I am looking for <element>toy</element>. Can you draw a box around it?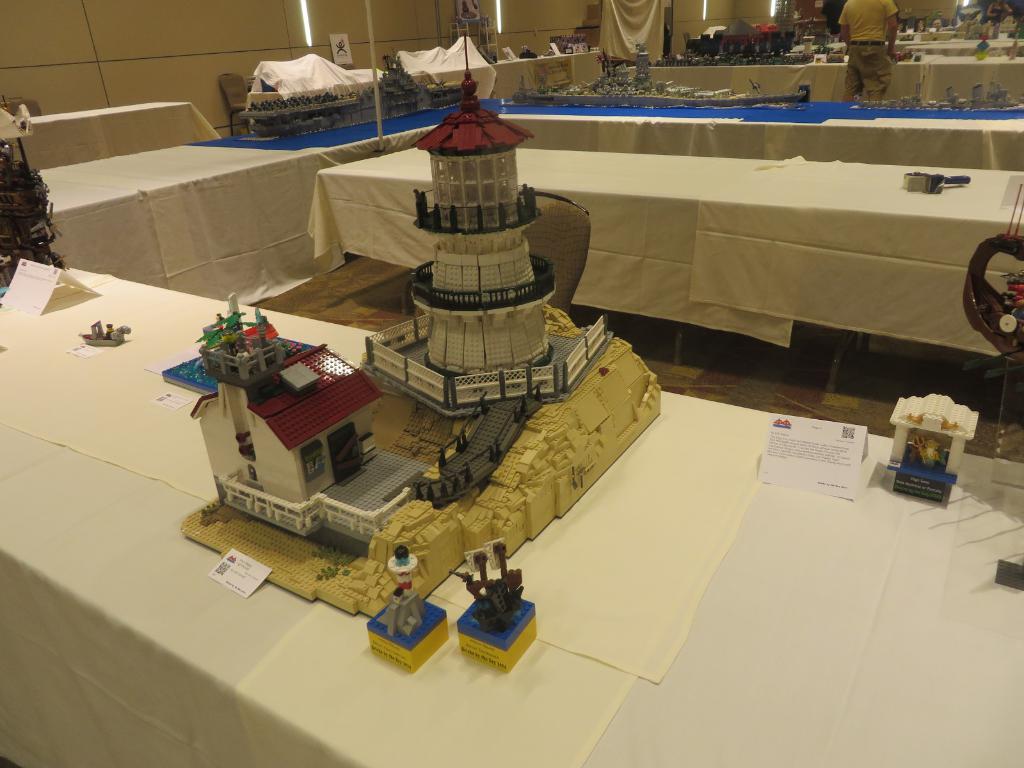
Sure, the bounding box is (x1=376, y1=45, x2=439, y2=117).
